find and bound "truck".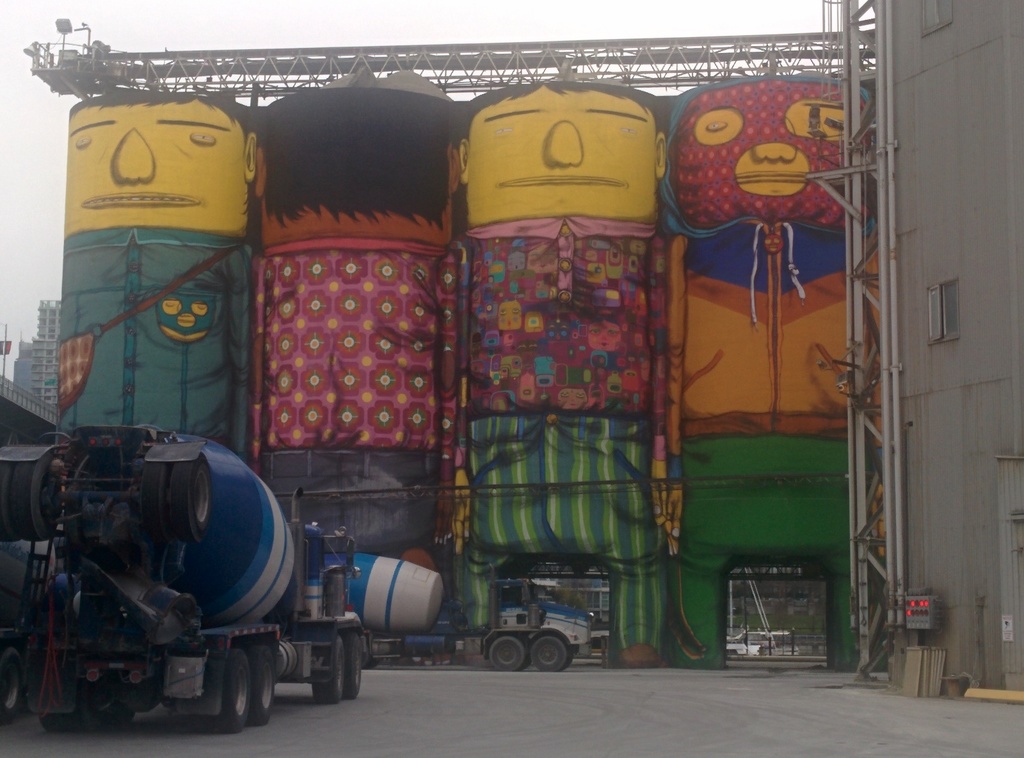
Bound: bbox(321, 545, 598, 672).
